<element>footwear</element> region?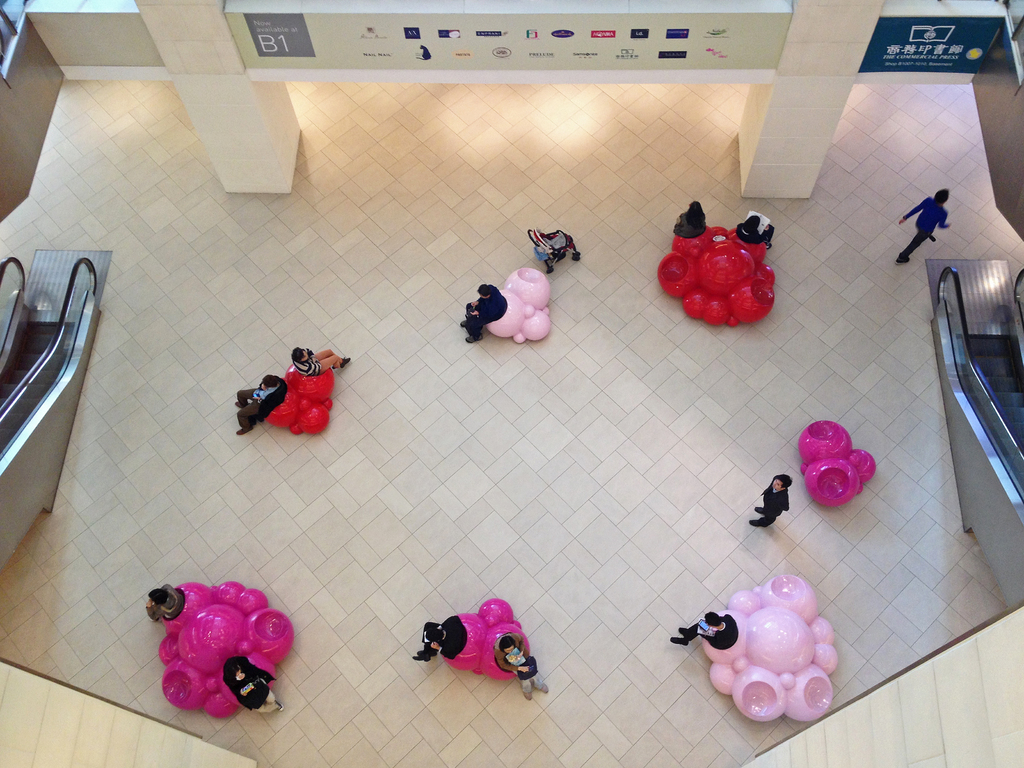
465/336/483/341
